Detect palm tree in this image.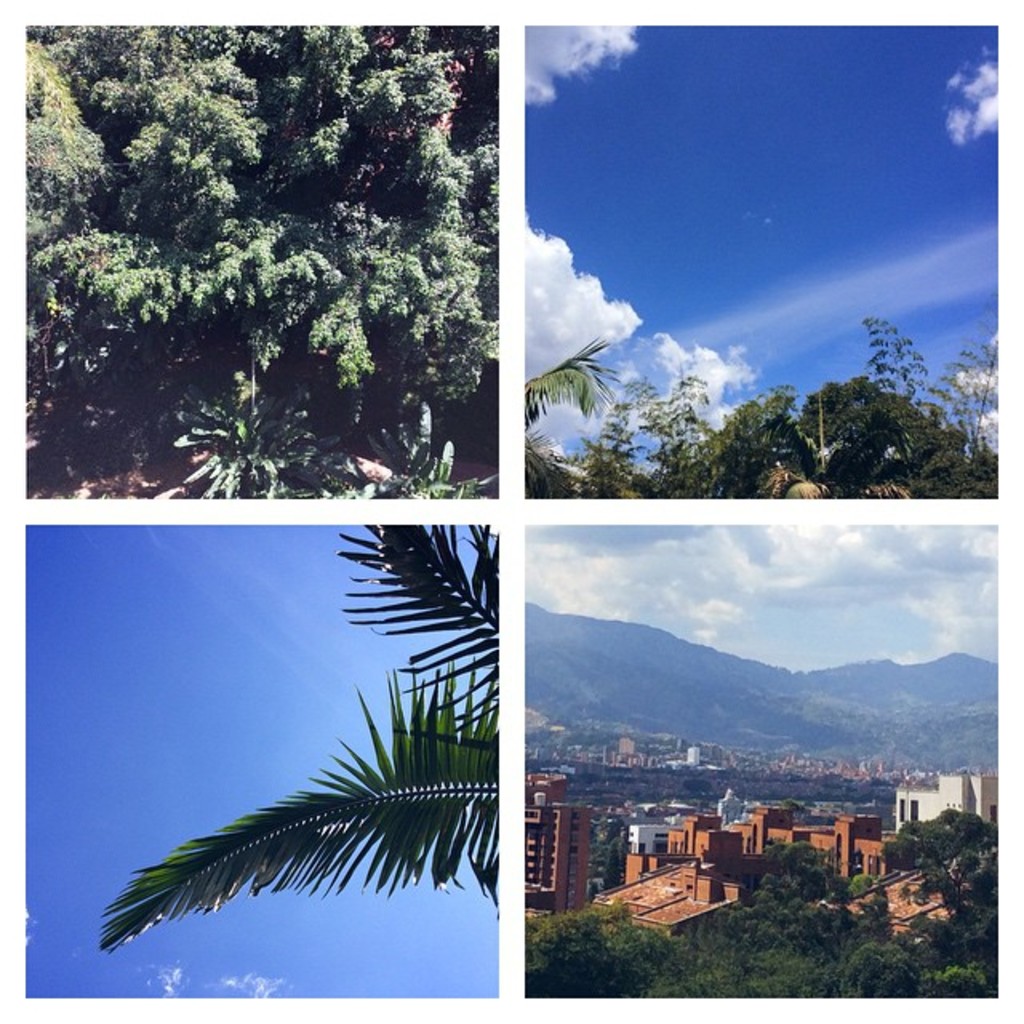
Detection: 88, 522, 504, 960.
